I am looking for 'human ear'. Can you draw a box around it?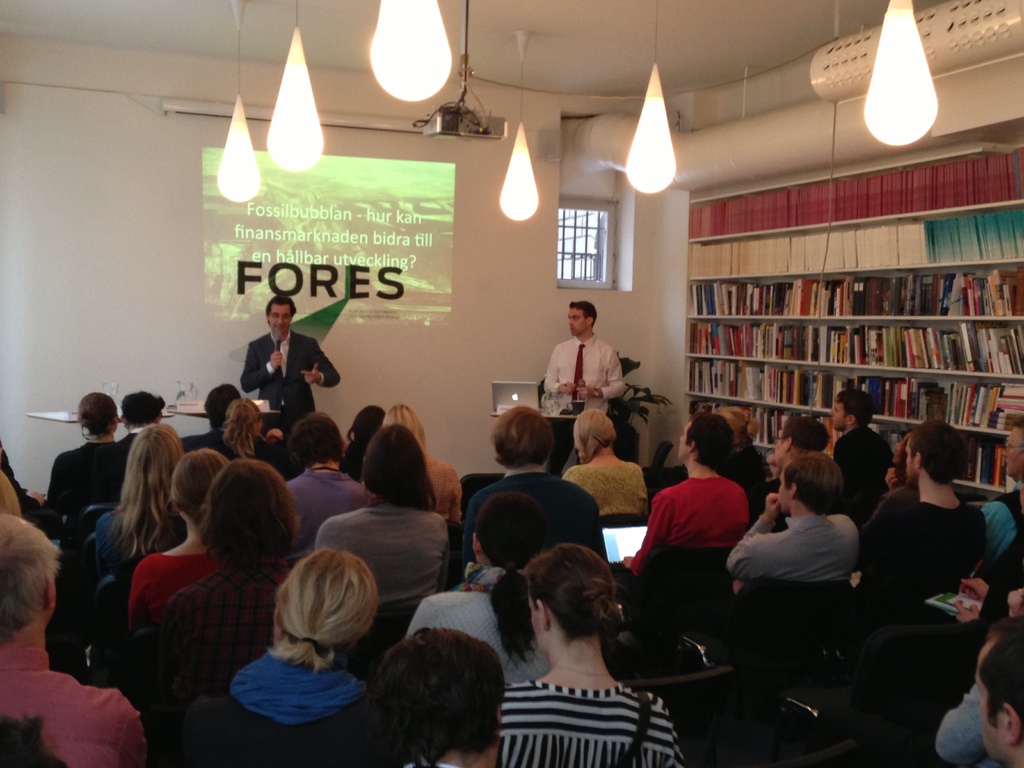
Sure, the bounding box is left=538, top=600, right=551, bottom=630.
